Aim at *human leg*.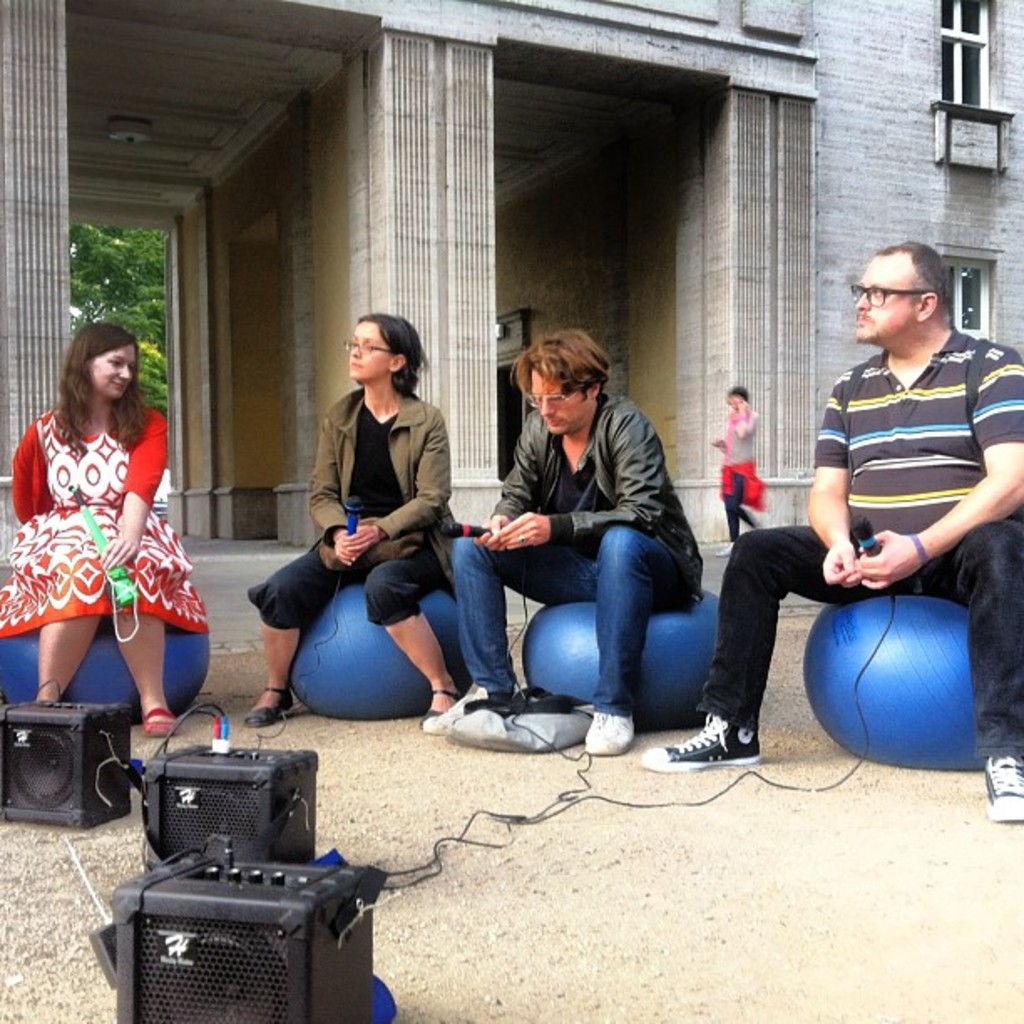
Aimed at x1=728, y1=460, x2=760, y2=530.
